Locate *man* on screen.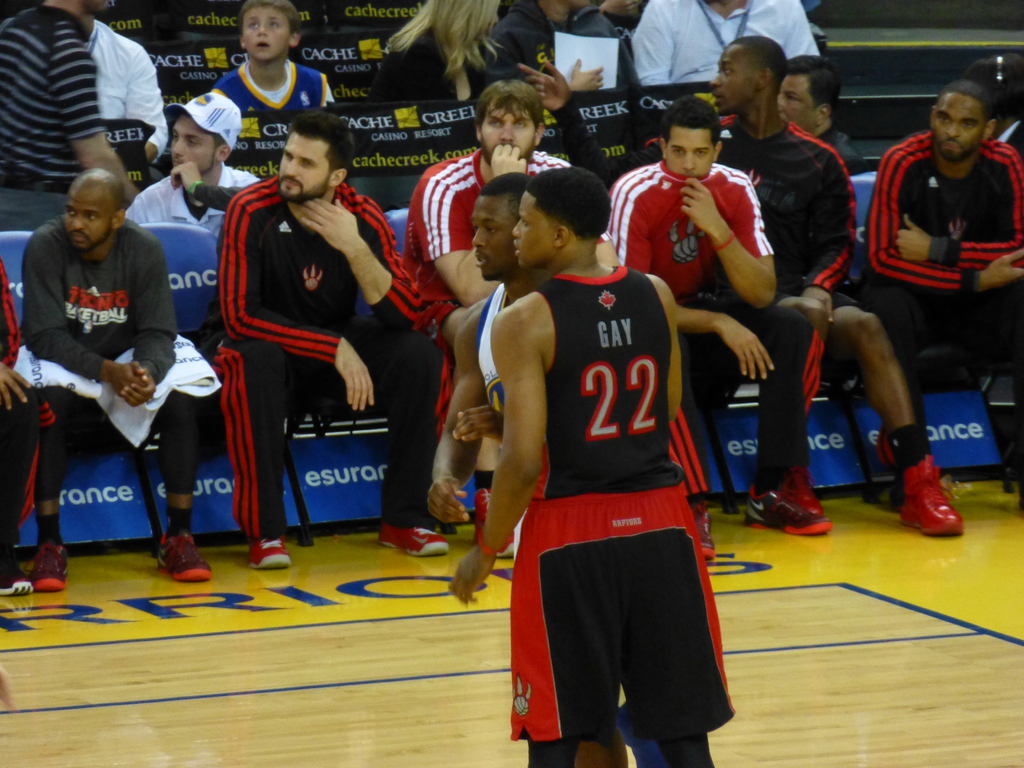
On screen at bbox=(449, 170, 568, 574).
